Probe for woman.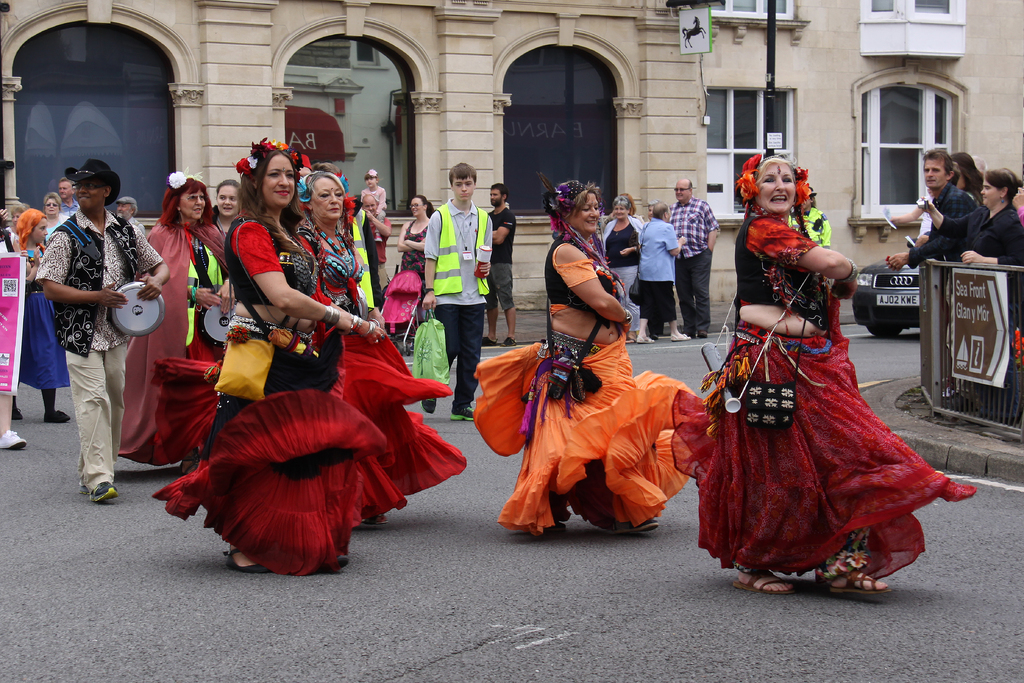
Probe result: select_region(396, 196, 435, 279).
